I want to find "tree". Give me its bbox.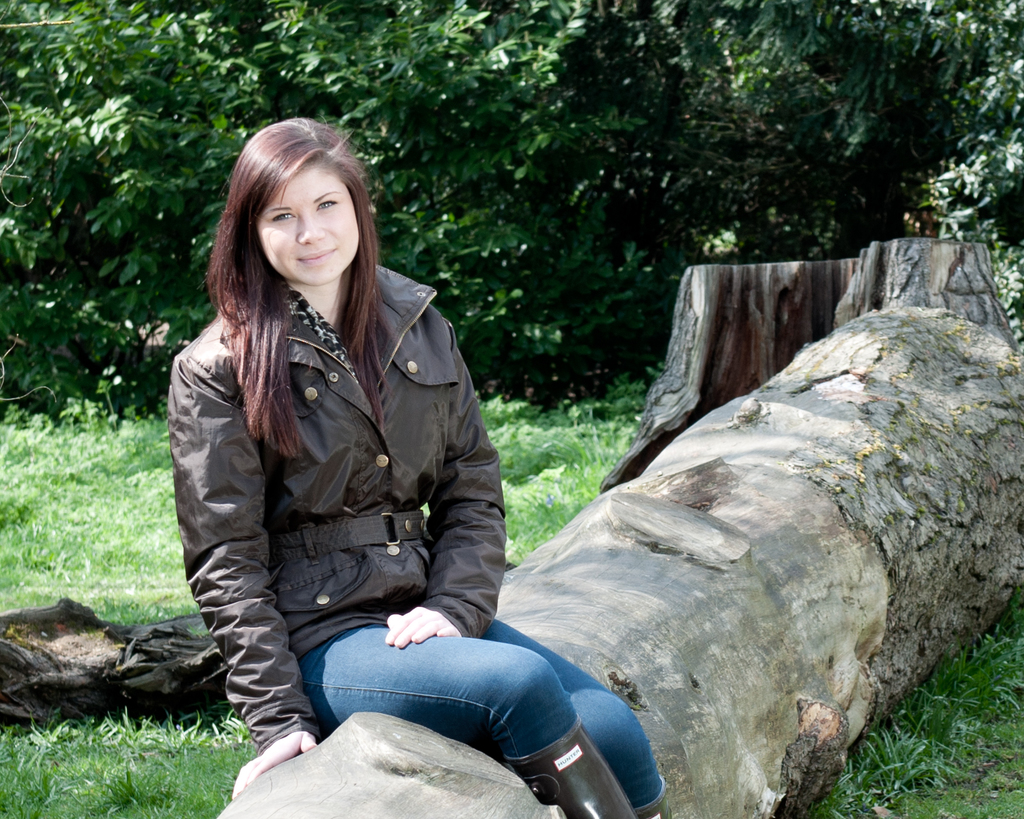
(44,3,277,366).
